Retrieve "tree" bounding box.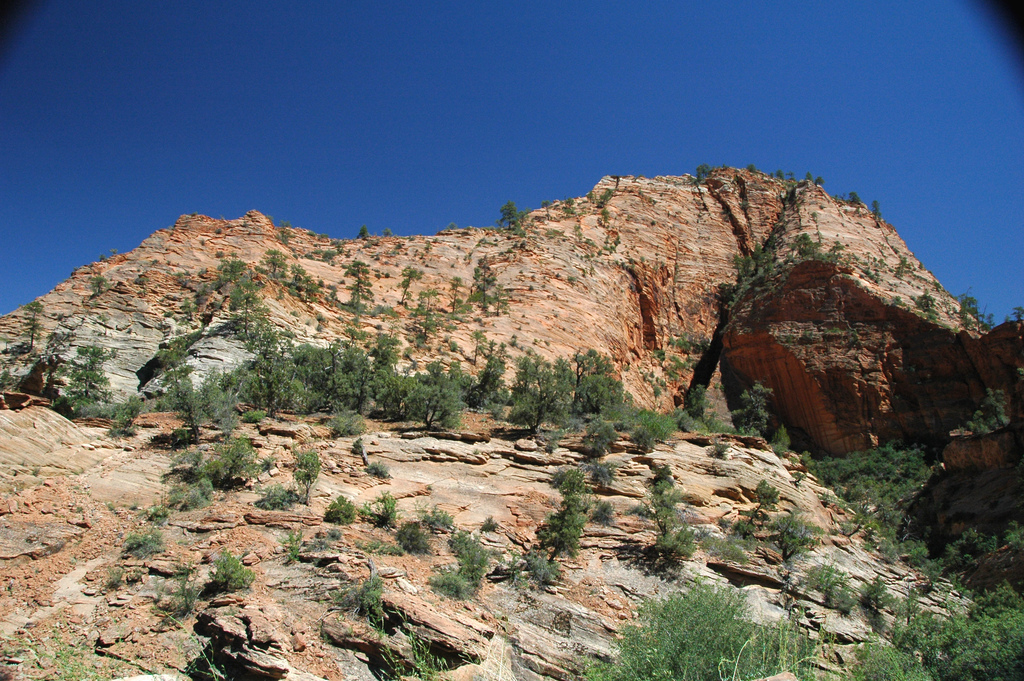
Bounding box: [163,480,213,516].
